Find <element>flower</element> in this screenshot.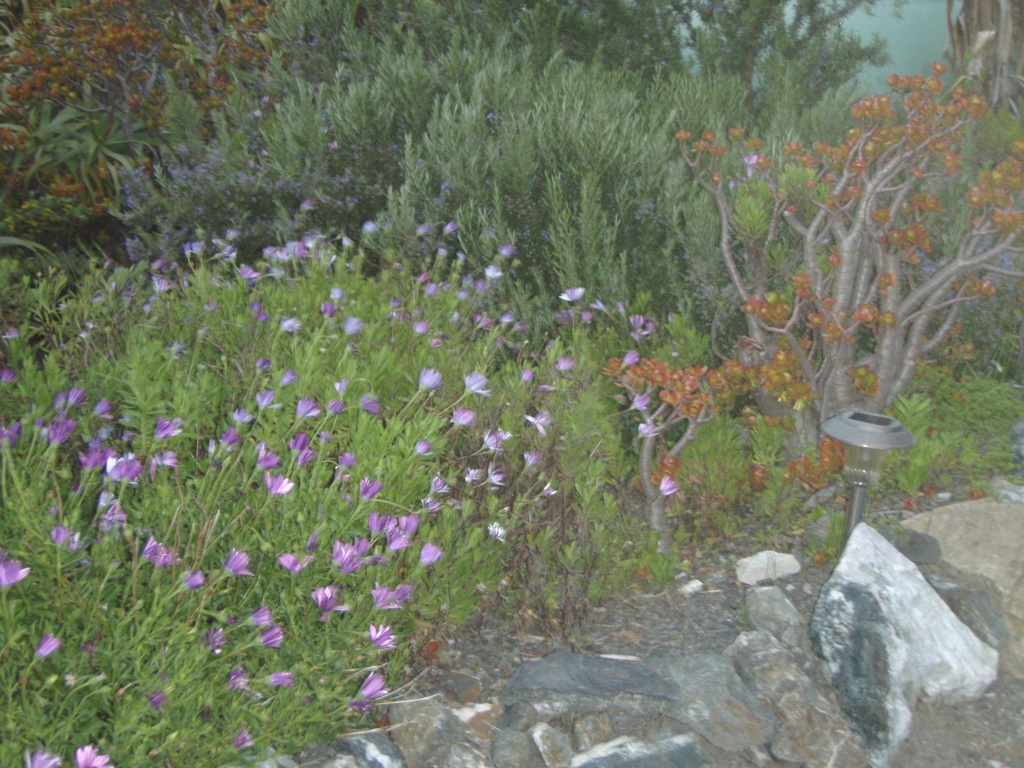
The bounding box for <element>flower</element> is [left=278, top=559, right=315, bottom=575].
